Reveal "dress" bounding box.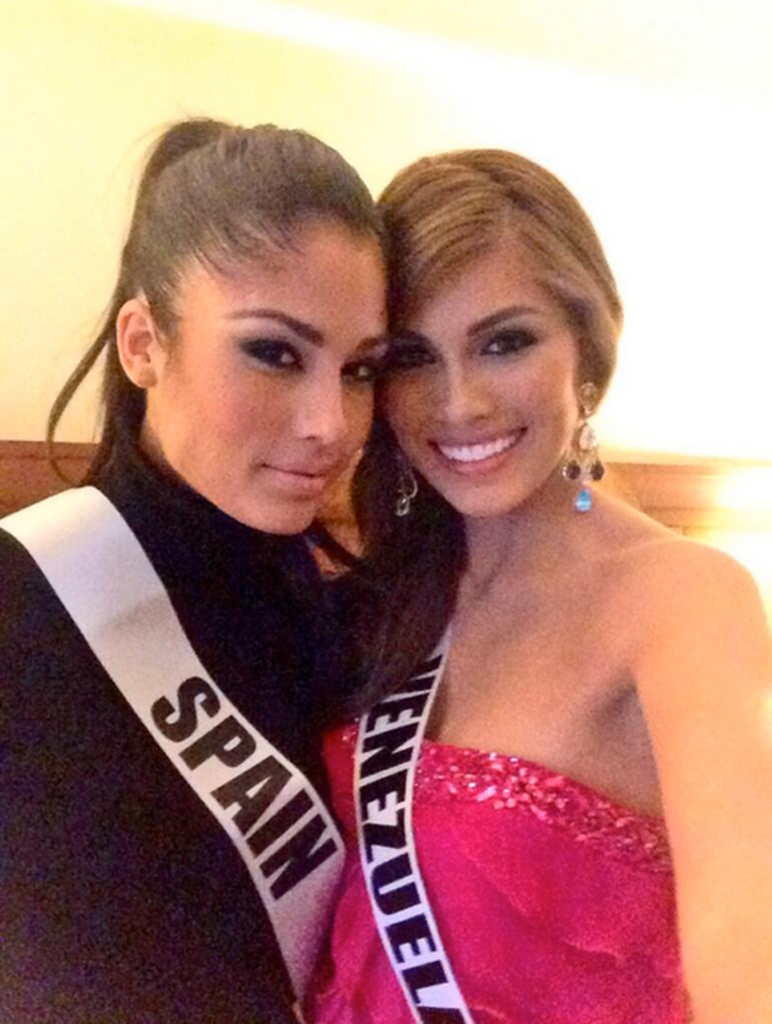
Revealed: bbox=[305, 724, 694, 1023].
